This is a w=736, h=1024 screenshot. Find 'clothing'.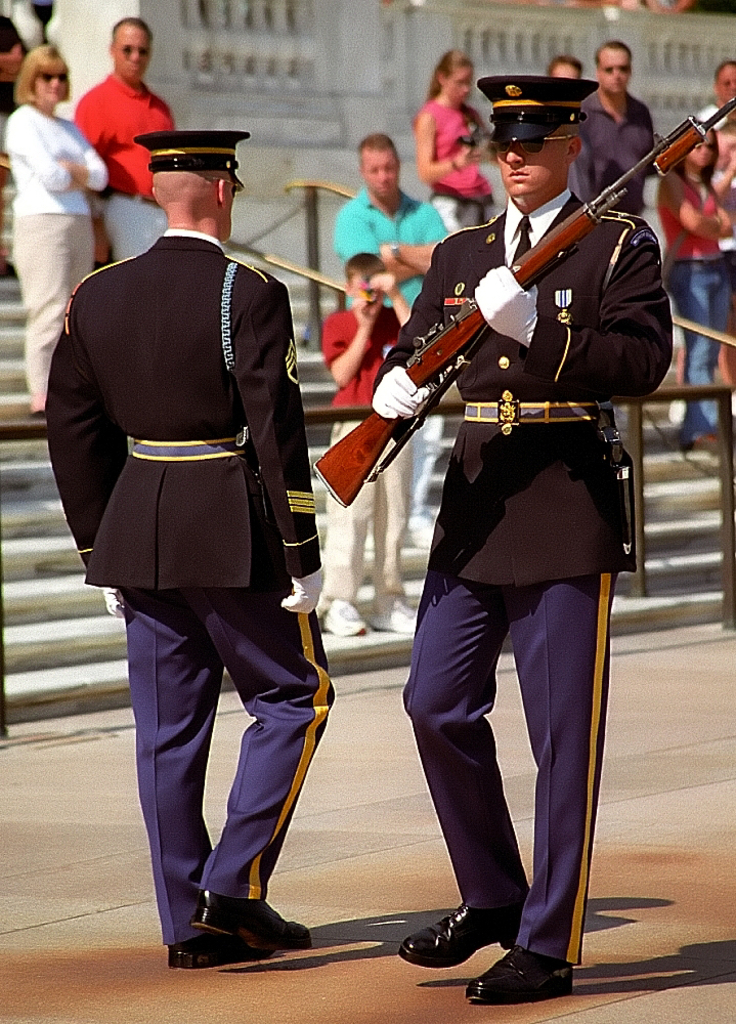
Bounding box: 38,231,342,948.
